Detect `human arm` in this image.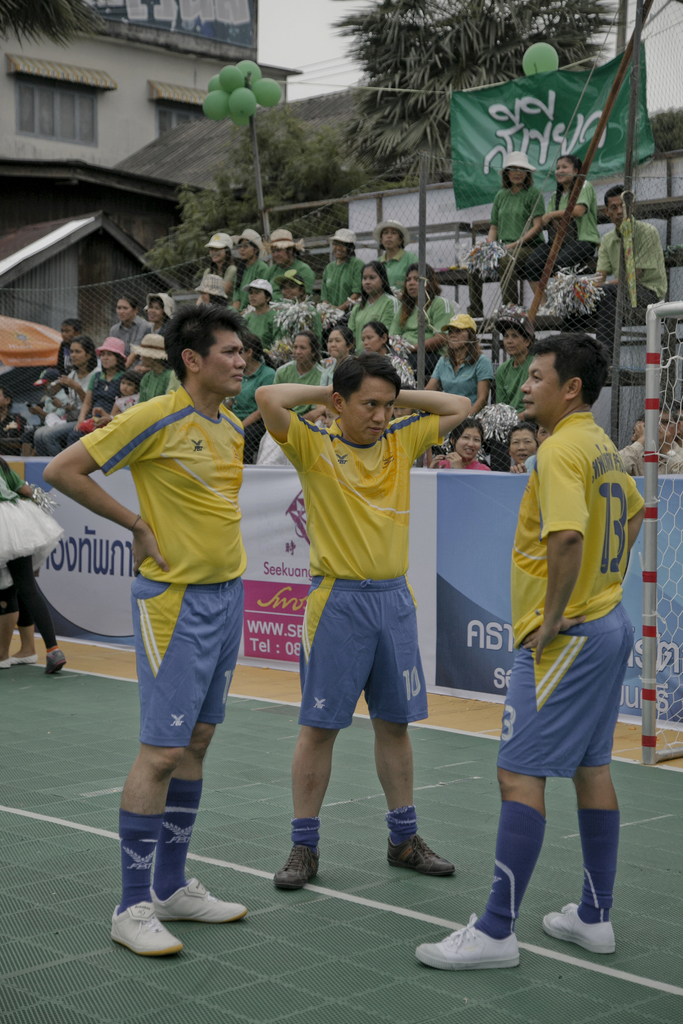
Detection: 390,294,406,324.
